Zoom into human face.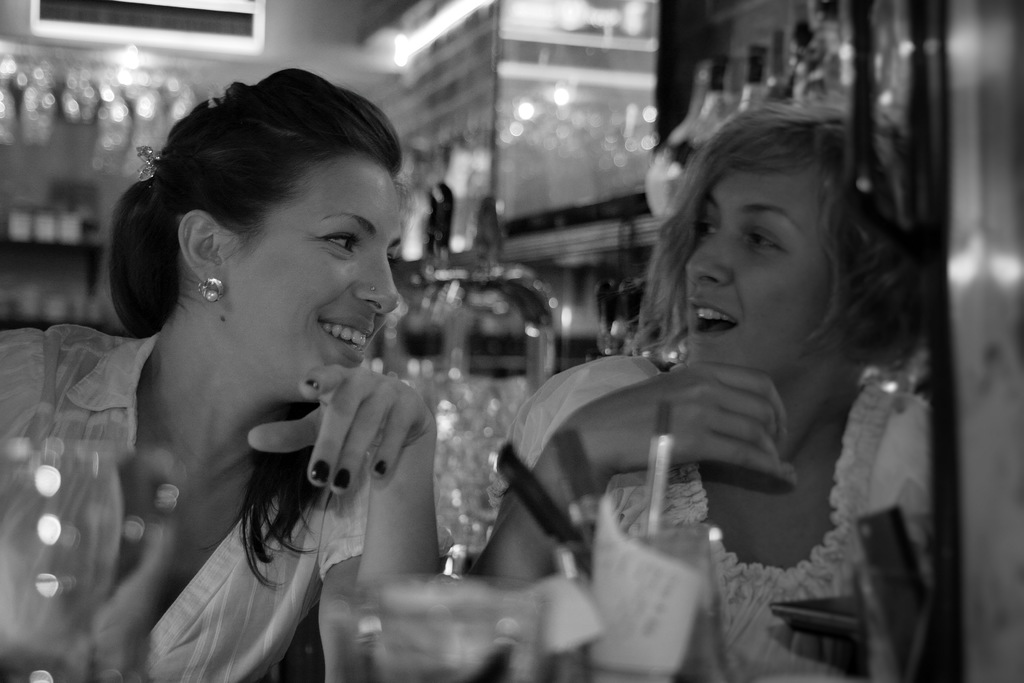
Zoom target: 681,167,840,372.
